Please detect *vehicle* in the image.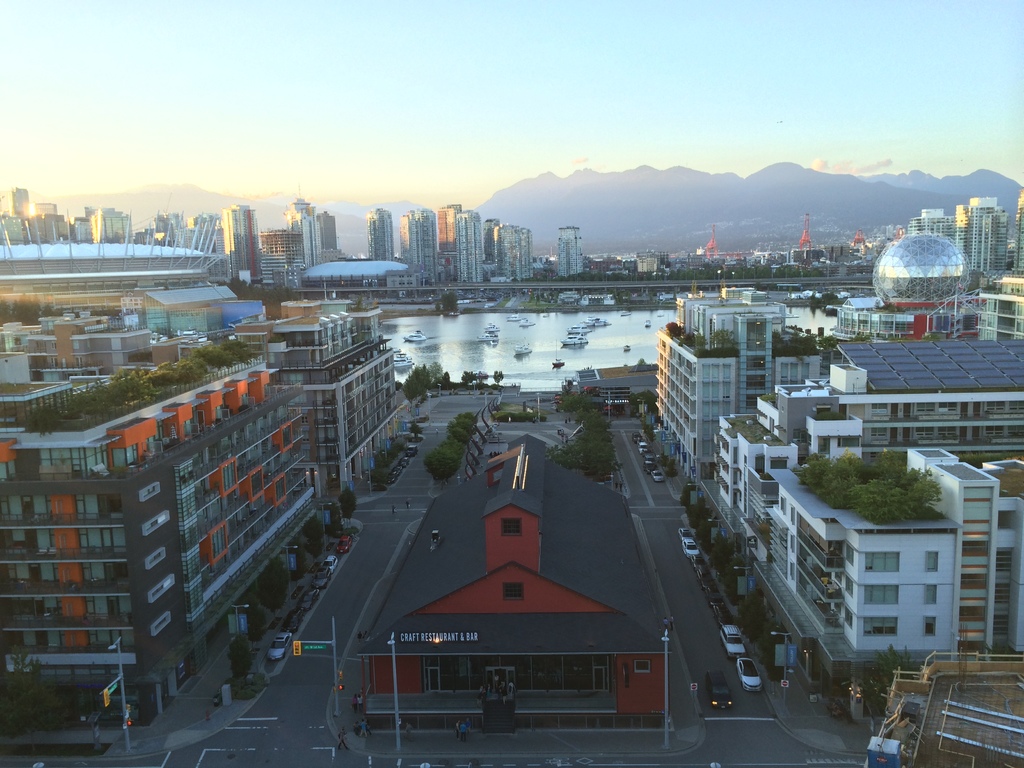
[x1=693, y1=554, x2=703, y2=568].
